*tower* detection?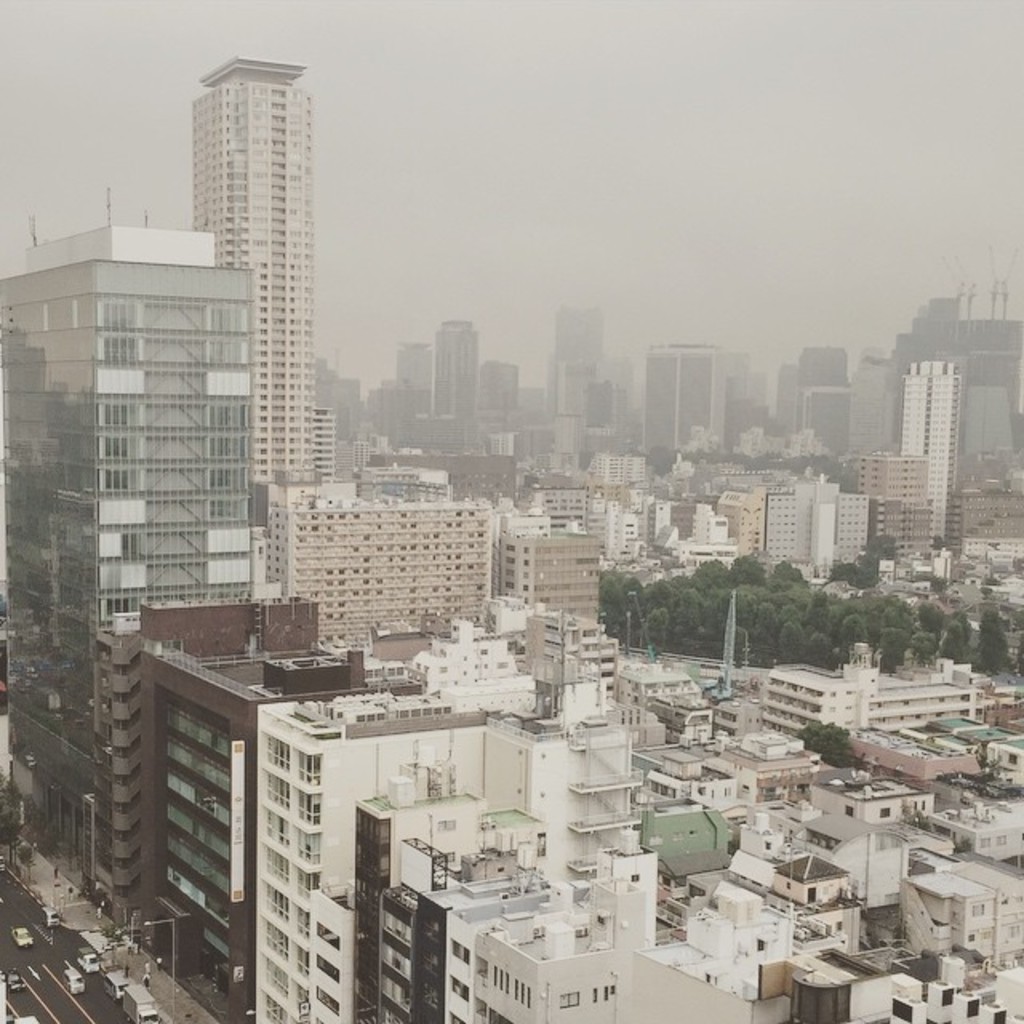
552/293/589/413
